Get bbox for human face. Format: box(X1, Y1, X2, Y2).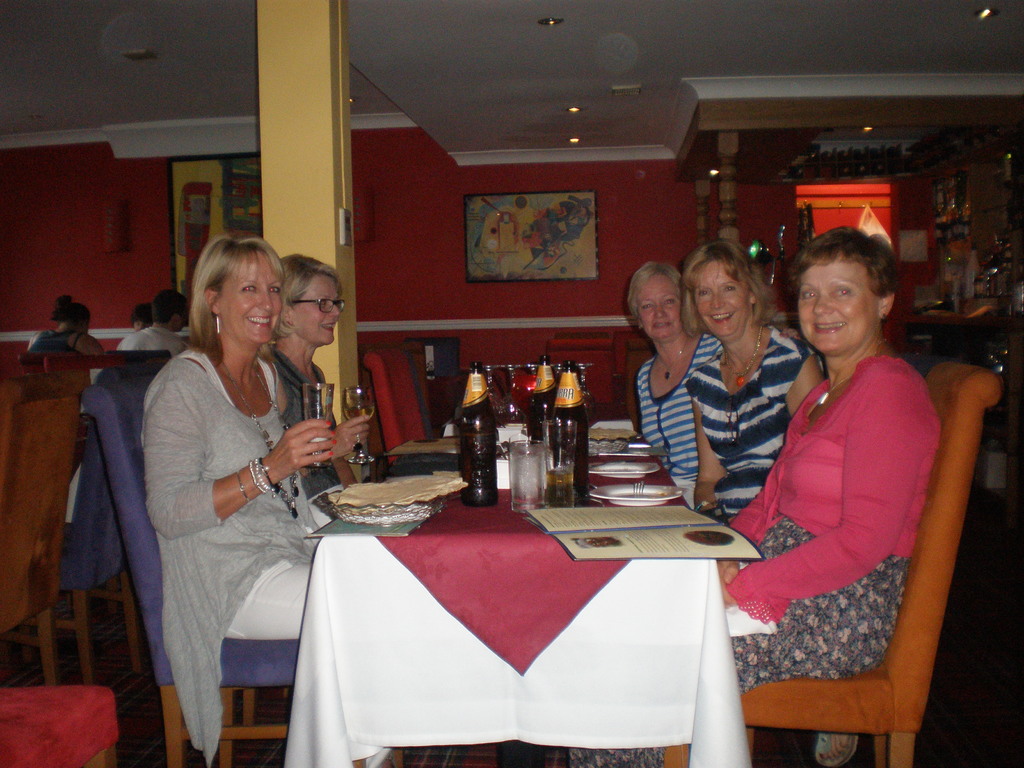
box(801, 271, 861, 346).
